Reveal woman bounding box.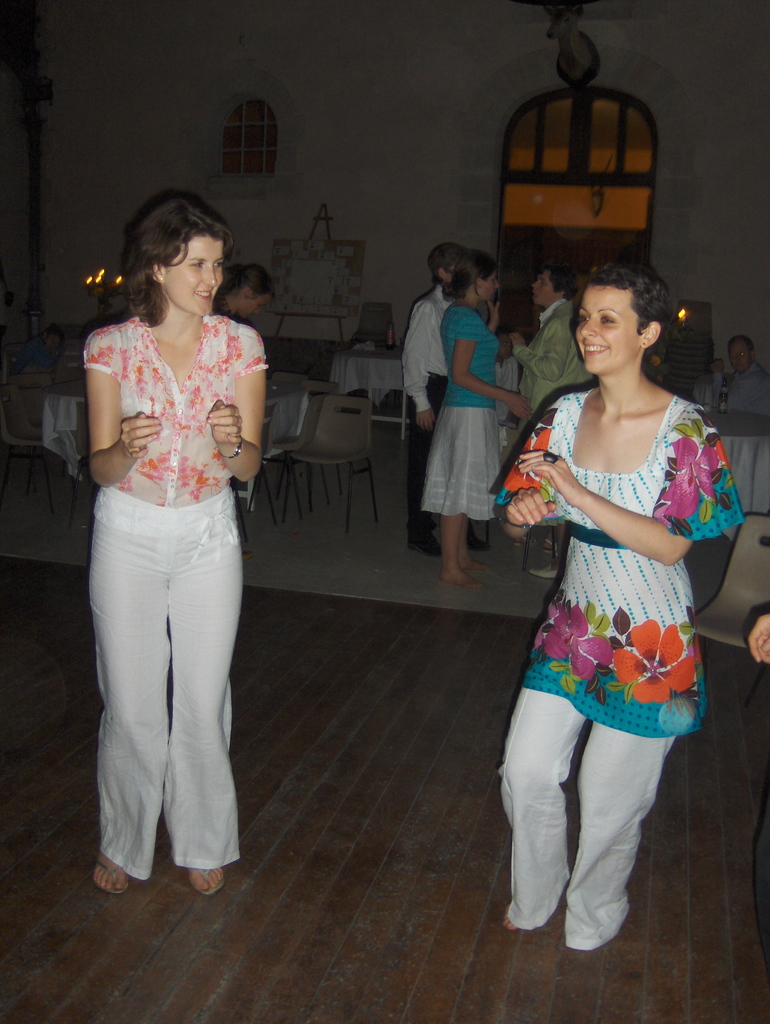
Revealed: 223/266/272/328.
